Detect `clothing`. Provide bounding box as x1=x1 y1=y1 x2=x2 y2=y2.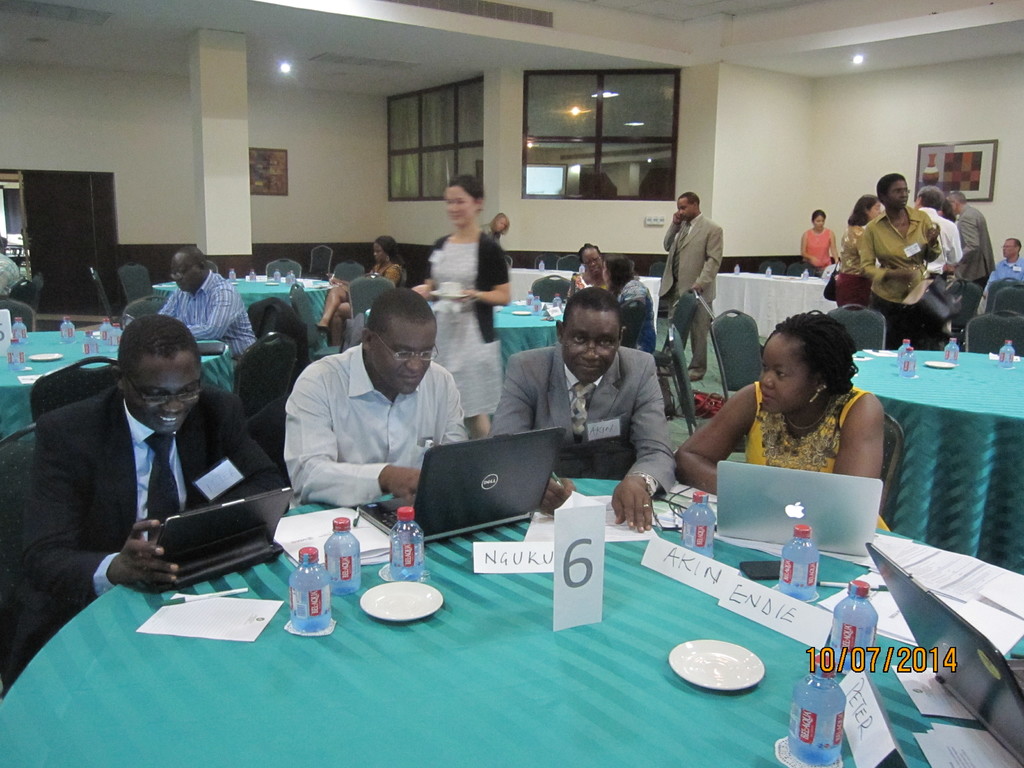
x1=922 y1=207 x2=961 y2=285.
